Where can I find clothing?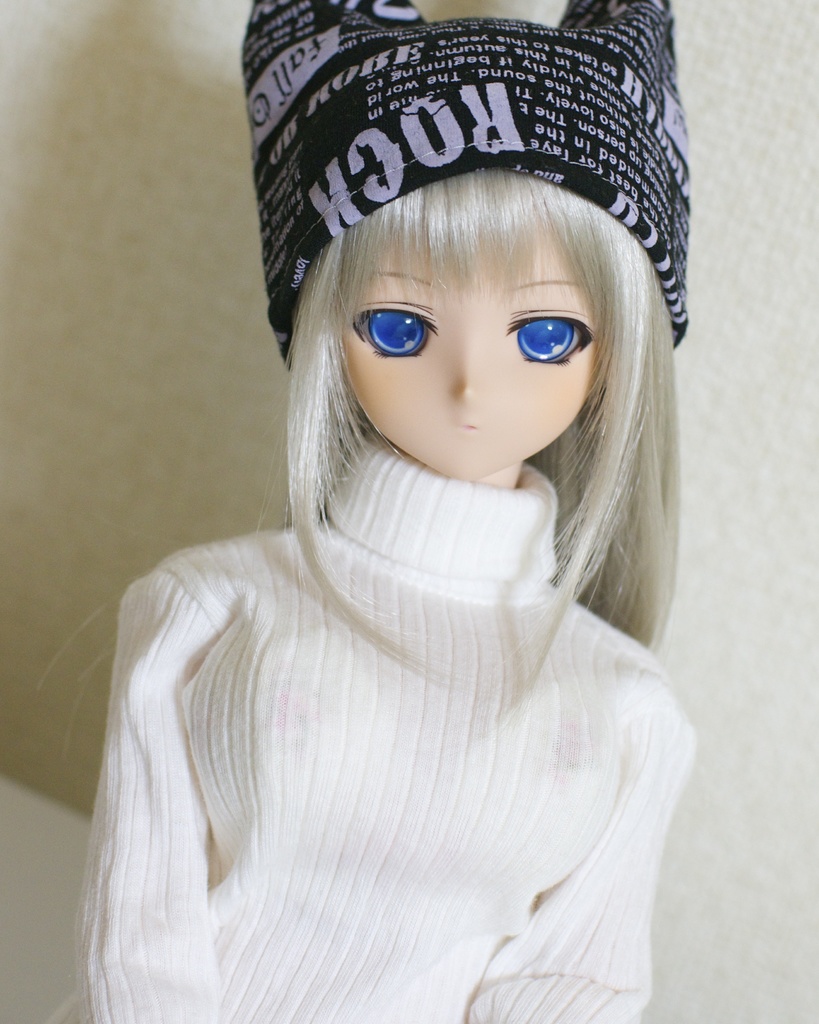
You can find it at BBox(71, 401, 718, 979).
